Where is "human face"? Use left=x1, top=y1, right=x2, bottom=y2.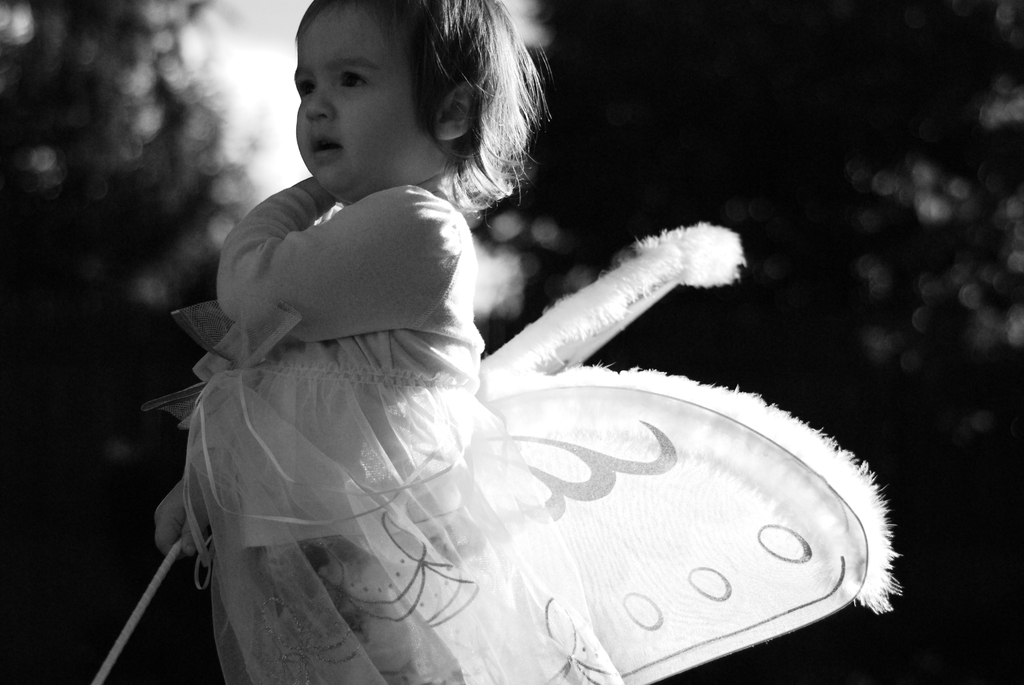
left=294, top=4, right=434, bottom=199.
